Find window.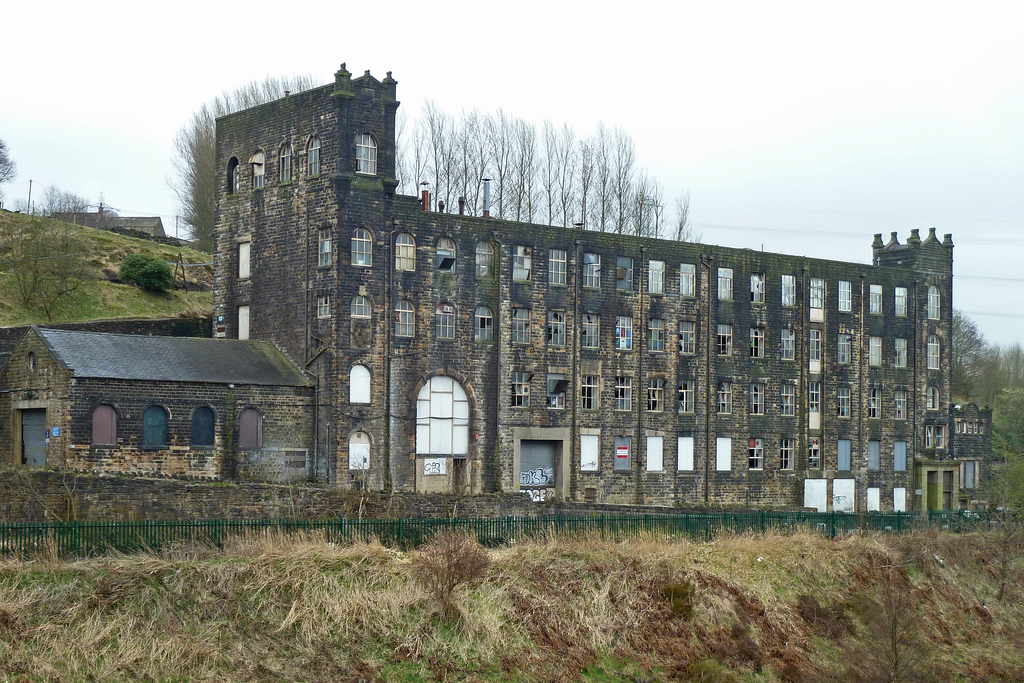
x1=506, y1=247, x2=539, y2=293.
